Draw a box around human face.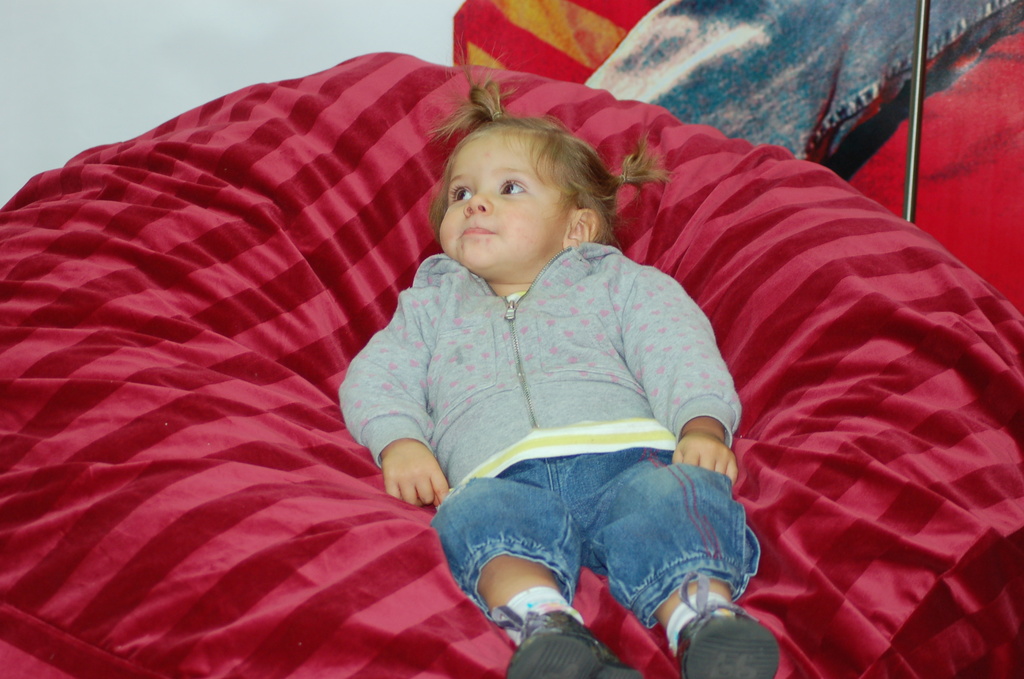
{"left": 439, "top": 137, "right": 577, "bottom": 281}.
